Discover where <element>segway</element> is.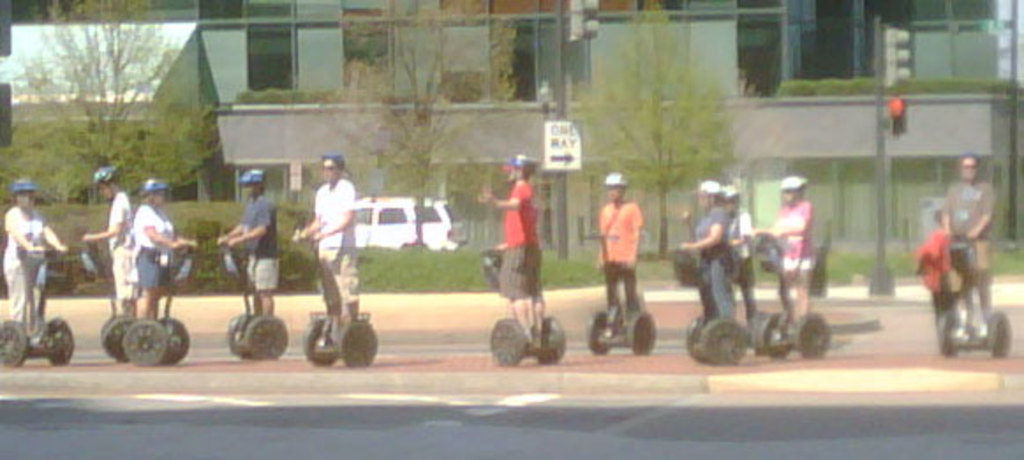
Discovered at BBox(589, 231, 656, 356).
